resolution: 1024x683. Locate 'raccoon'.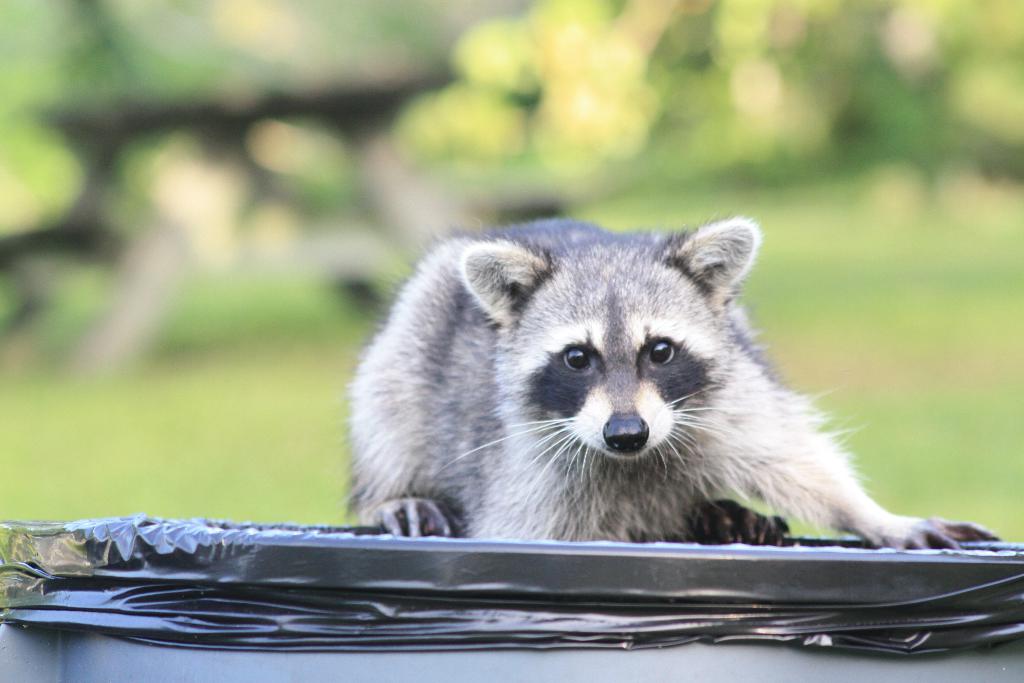
region(343, 208, 1001, 548).
